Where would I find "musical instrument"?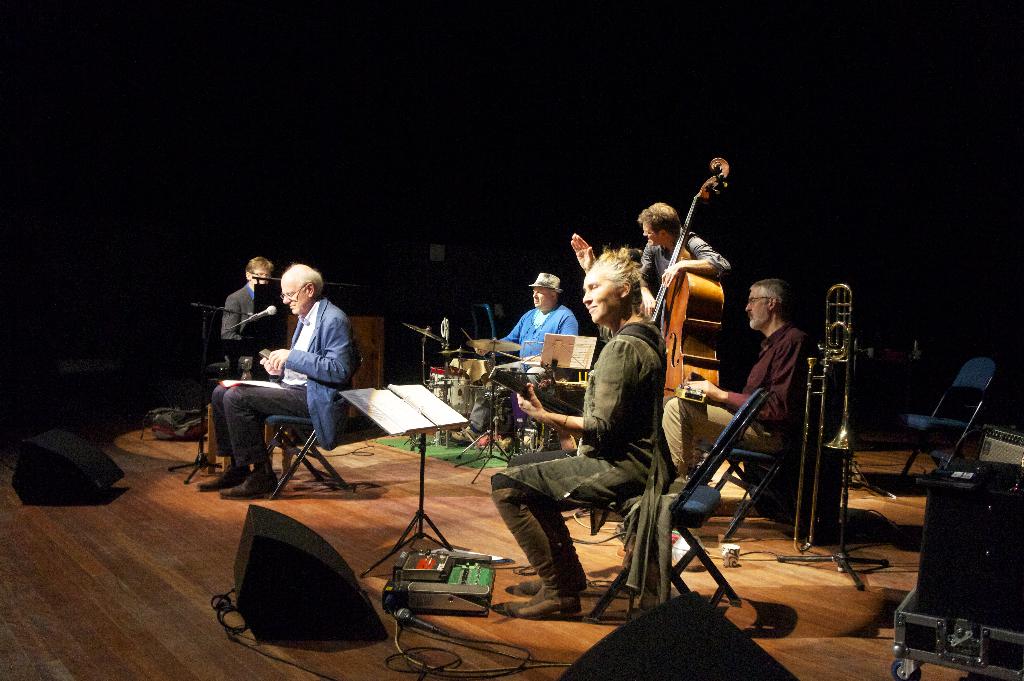
At 484 366 596 438.
